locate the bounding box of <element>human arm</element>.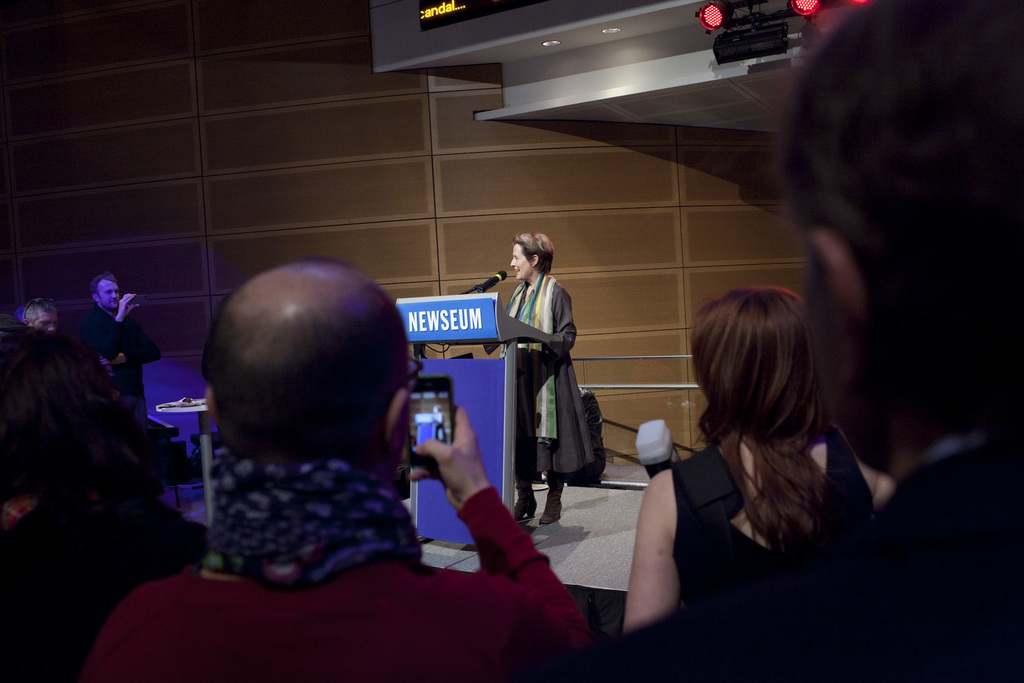
Bounding box: x1=531, y1=284, x2=588, y2=360.
